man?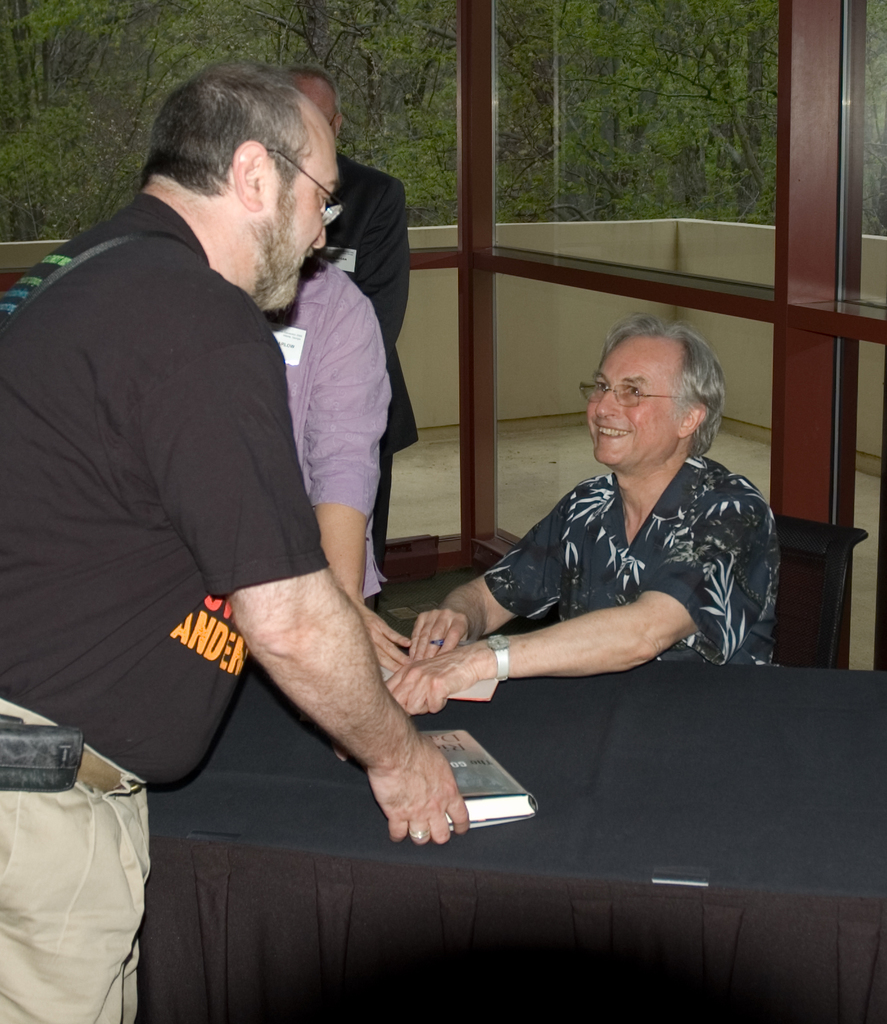
crop(278, 62, 418, 606)
